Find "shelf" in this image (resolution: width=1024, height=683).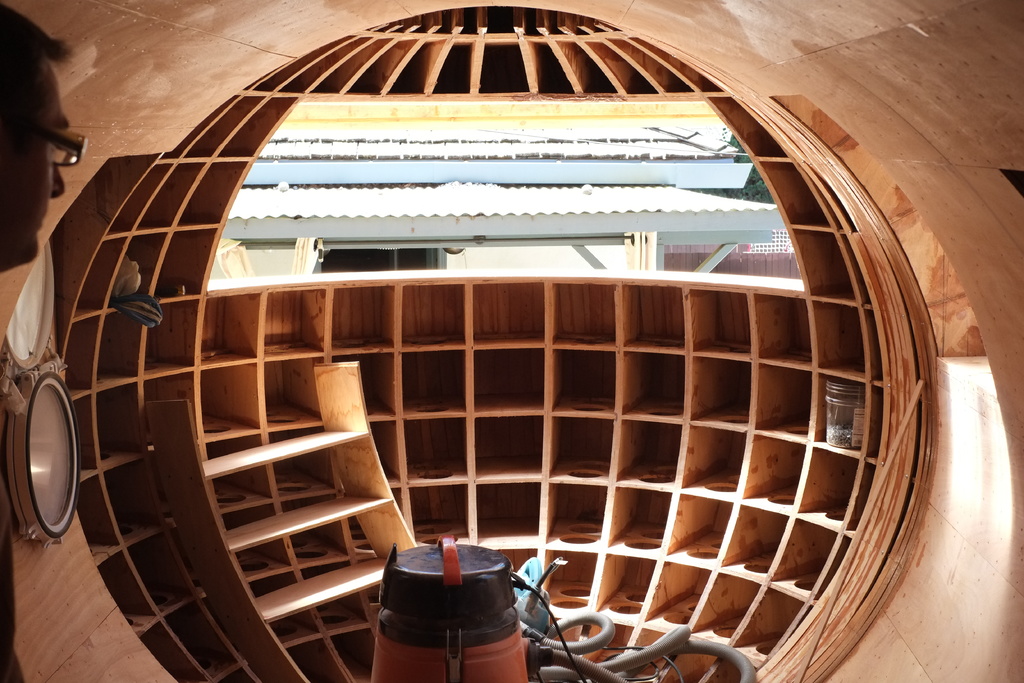
{"x1": 328, "y1": 350, "x2": 403, "y2": 431}.
